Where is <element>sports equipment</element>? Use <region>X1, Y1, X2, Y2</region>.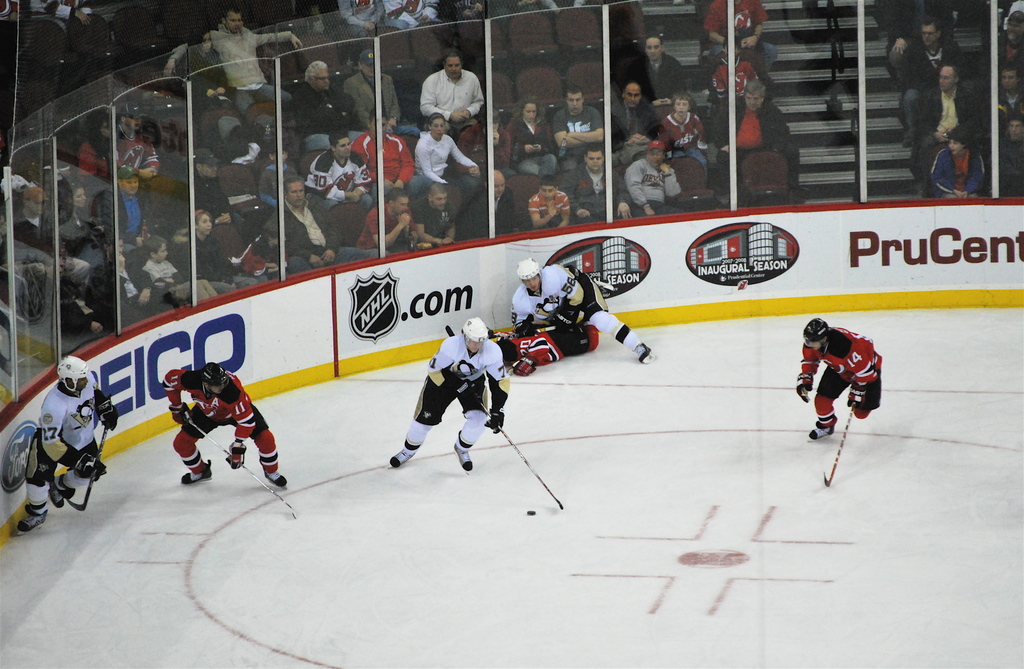
<region>803, 316, 832, 348</region>.
